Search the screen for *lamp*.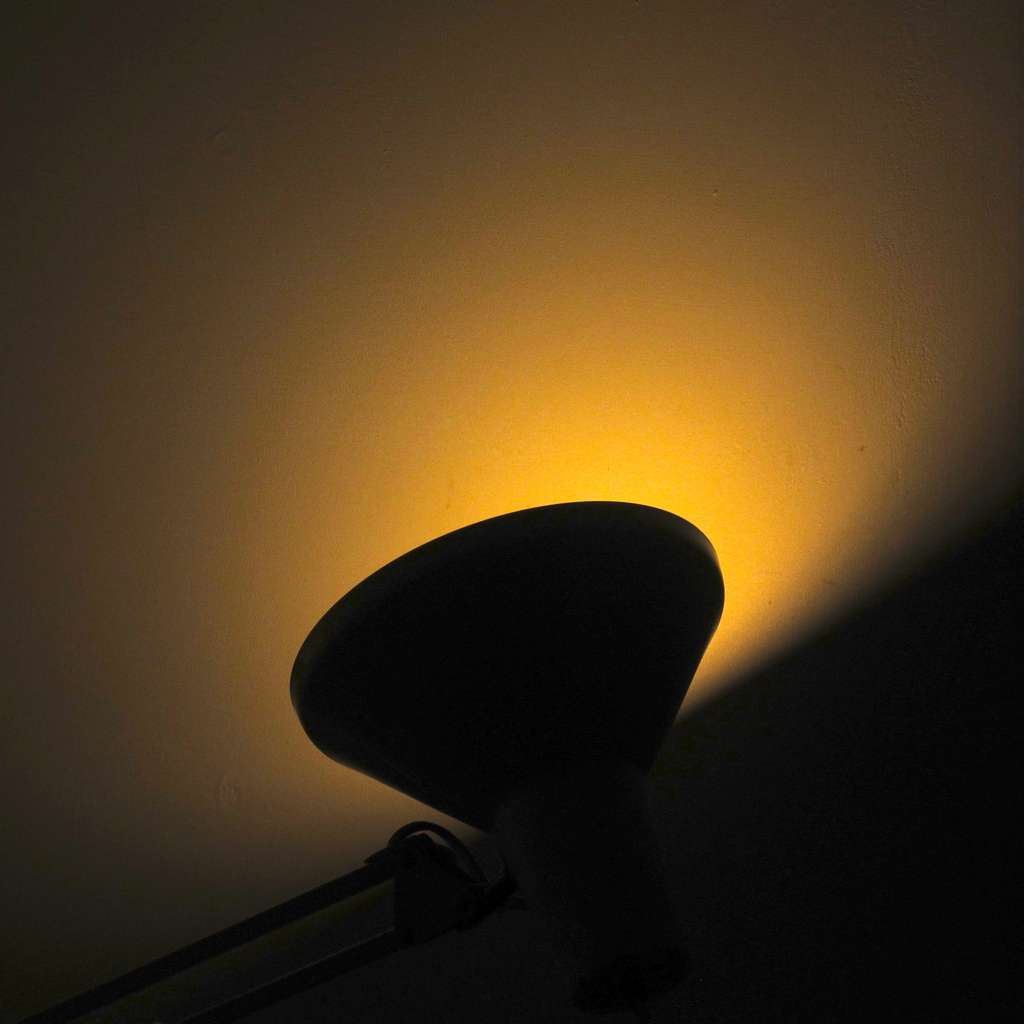
Found at 292, 493, 723, 846.
